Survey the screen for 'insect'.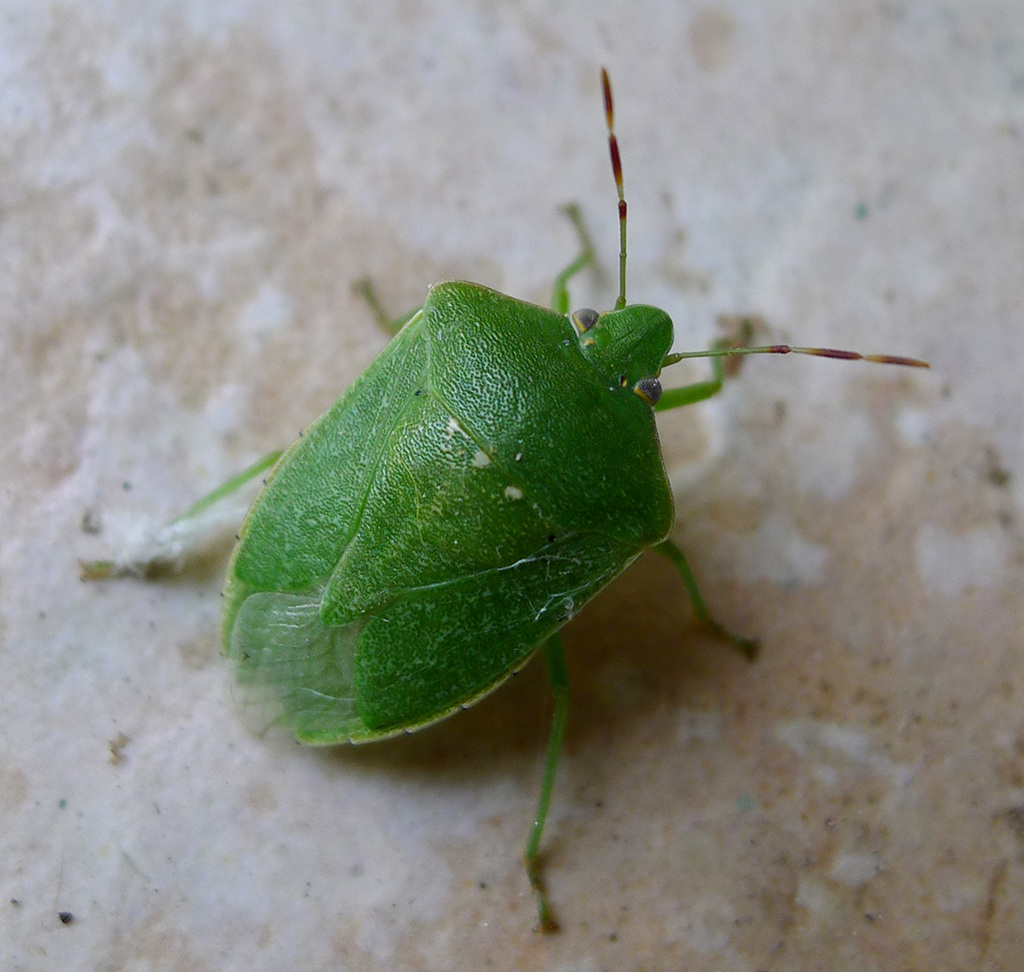
Survey found: [left=74, top=63, right=938, bottom=932].
